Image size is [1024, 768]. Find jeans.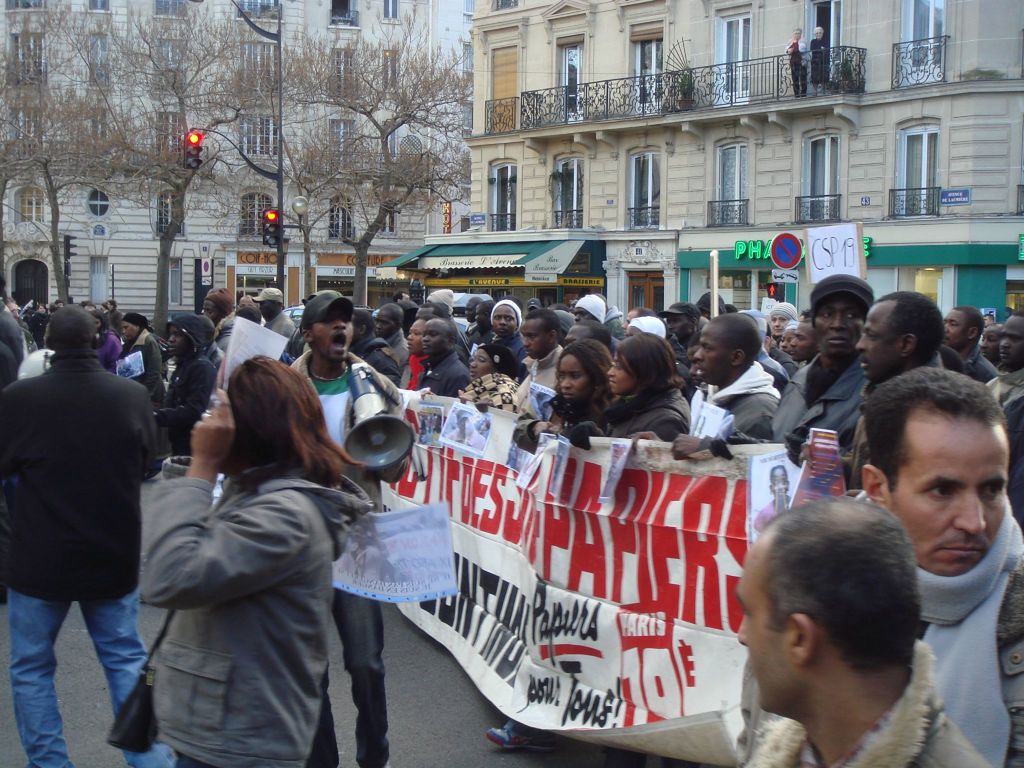
310,600,392,767.
